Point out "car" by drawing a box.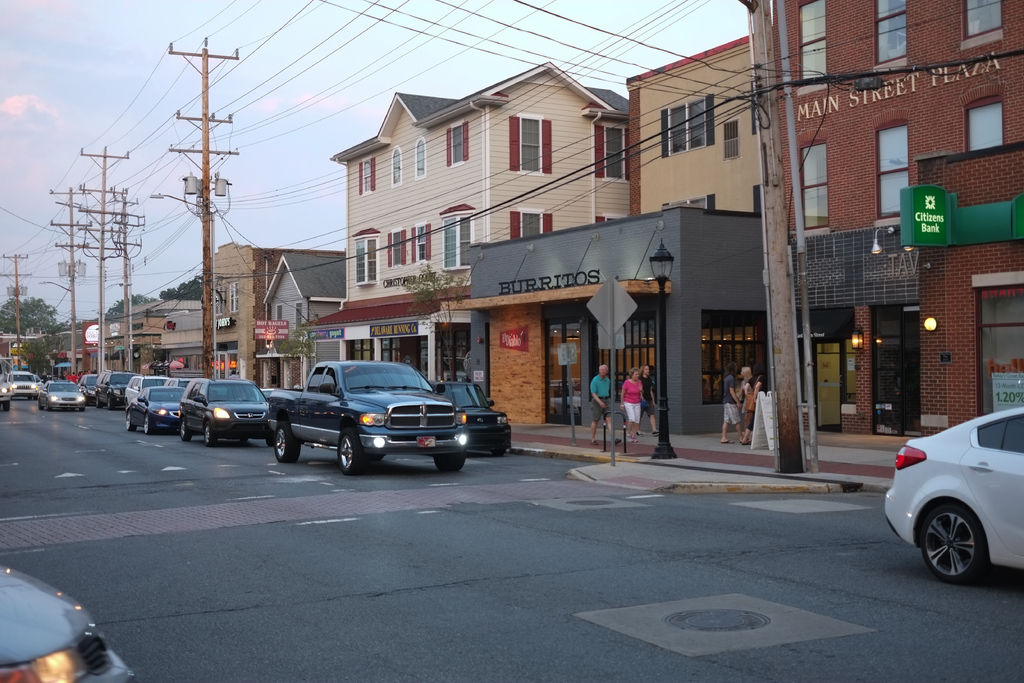
<region>71, 370, 101, 406</region>.
